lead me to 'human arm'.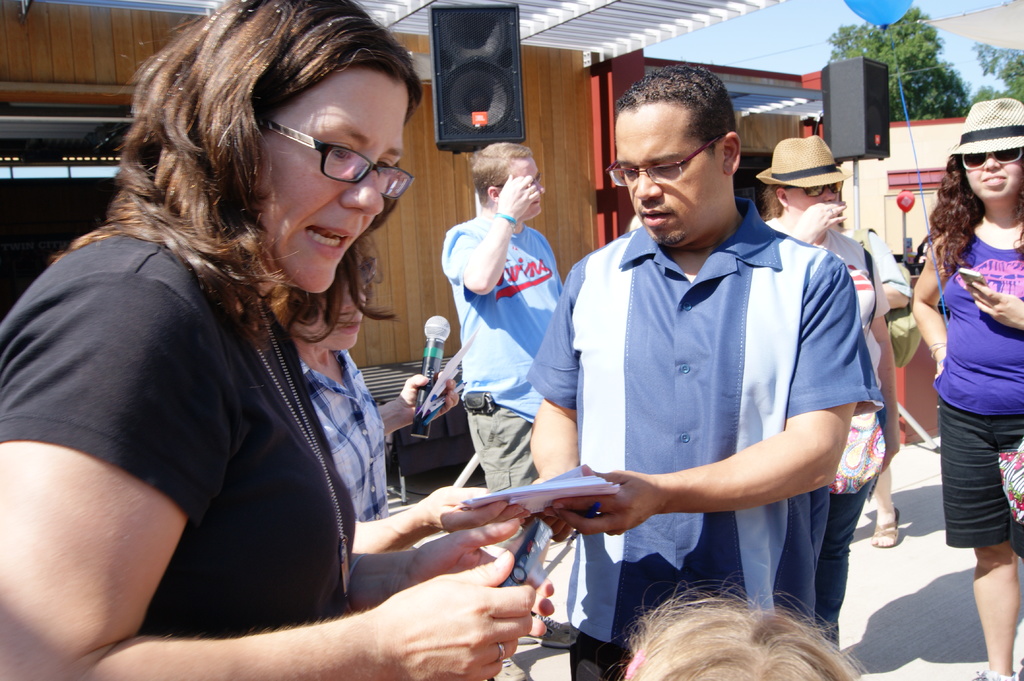
Lead to select_region(907, 229, 945, 373).
